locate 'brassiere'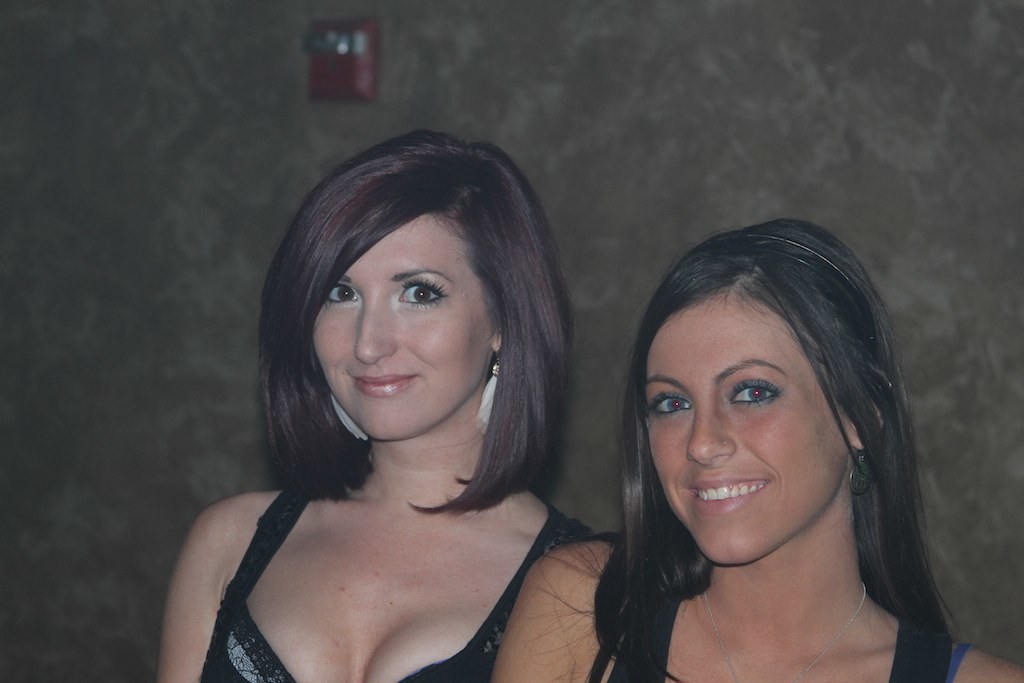
detection(197, 489, 594, 682)
